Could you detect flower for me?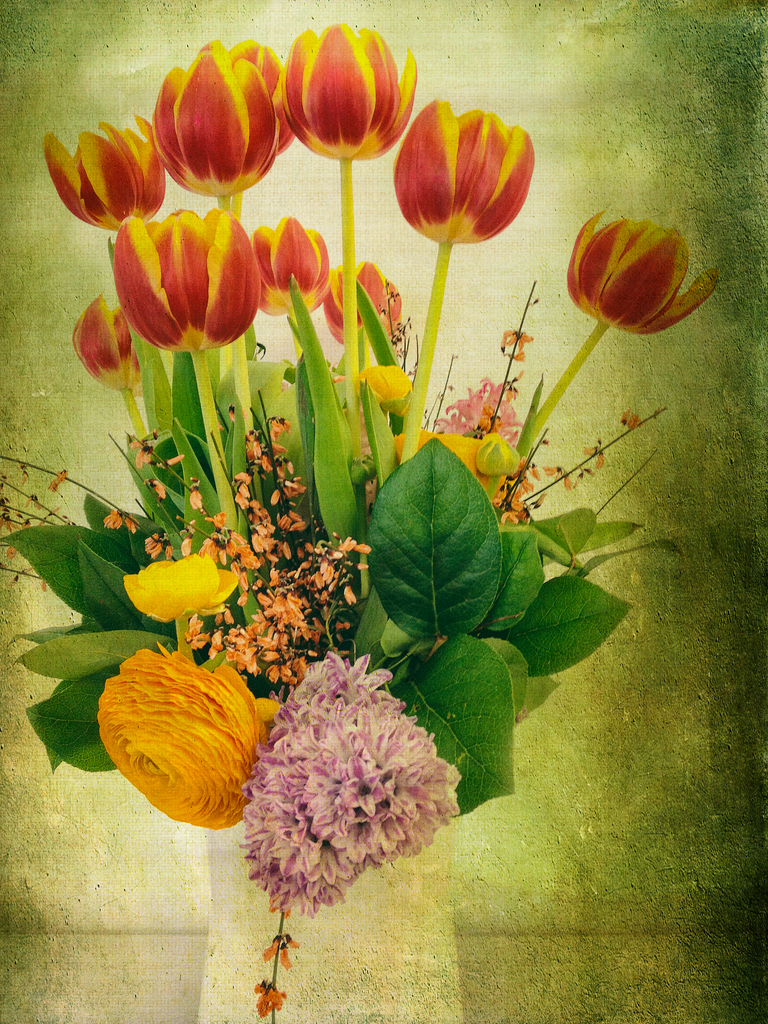
Detection result: [x1=71, y1=288, x2=145, y2=395].
